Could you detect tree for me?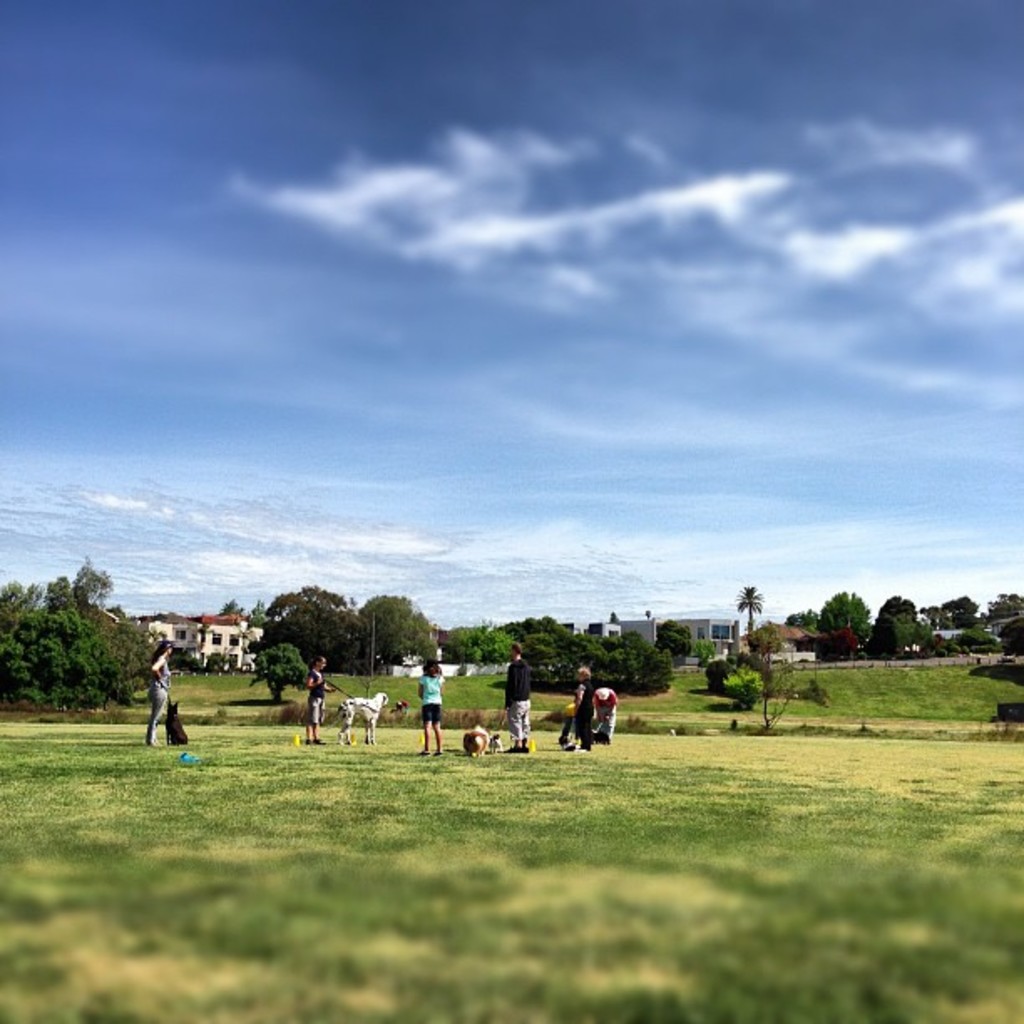
Detection result: l=935, t=592, r=980, b=609.
